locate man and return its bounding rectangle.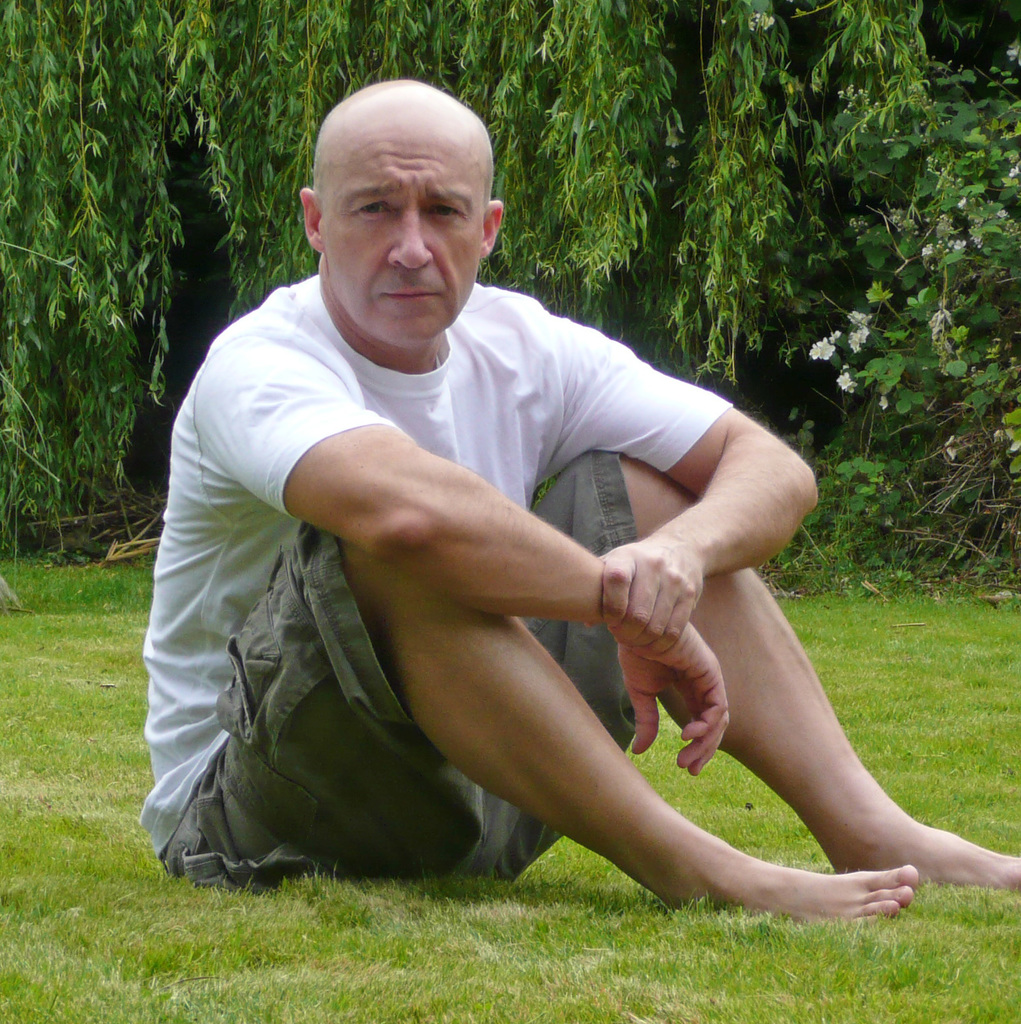
bbox=(175, 84, 923, 968).
